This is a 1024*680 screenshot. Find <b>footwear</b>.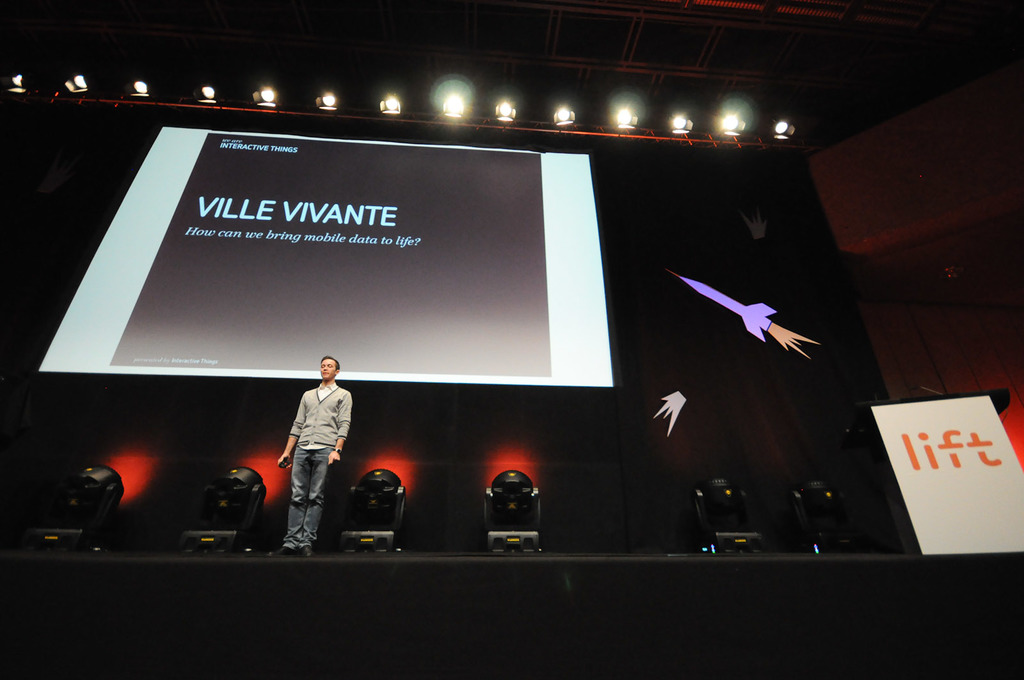
Bounding box: select_region(269, 545, 300, 555).
